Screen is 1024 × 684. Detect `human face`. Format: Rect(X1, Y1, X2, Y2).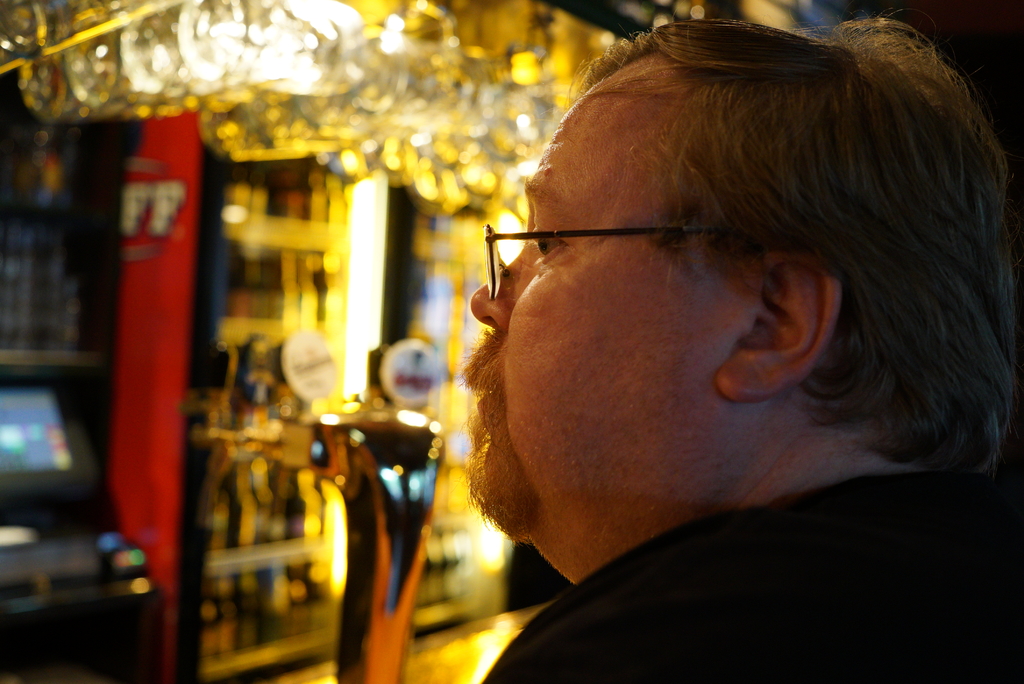
Rect(470, 131, 746, 541).
